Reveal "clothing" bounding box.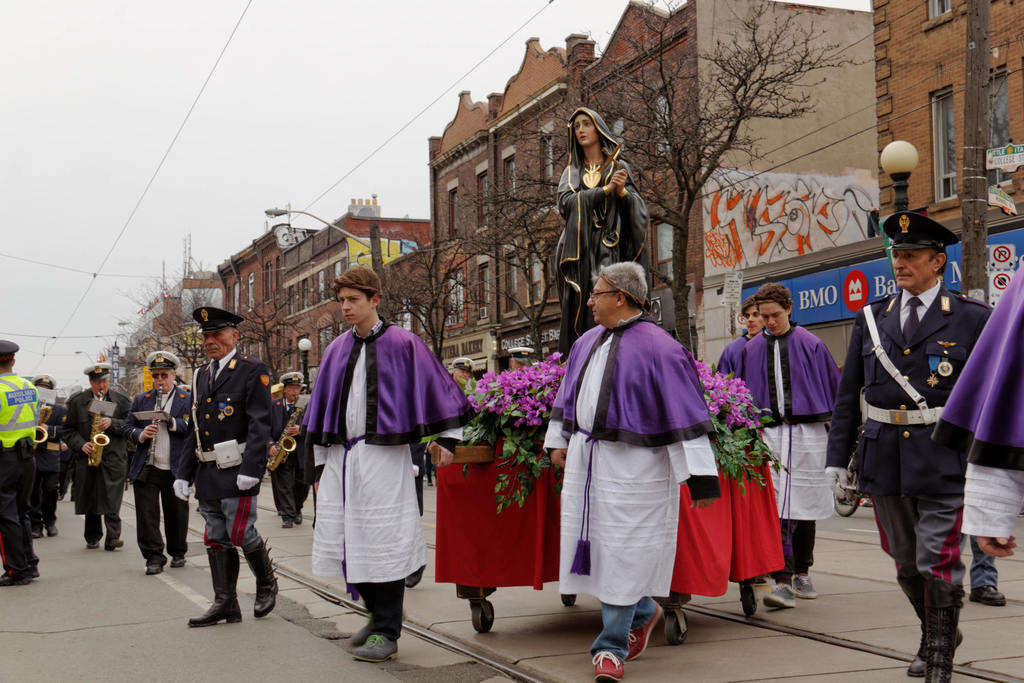
Revealed: 300,313,466,637.
